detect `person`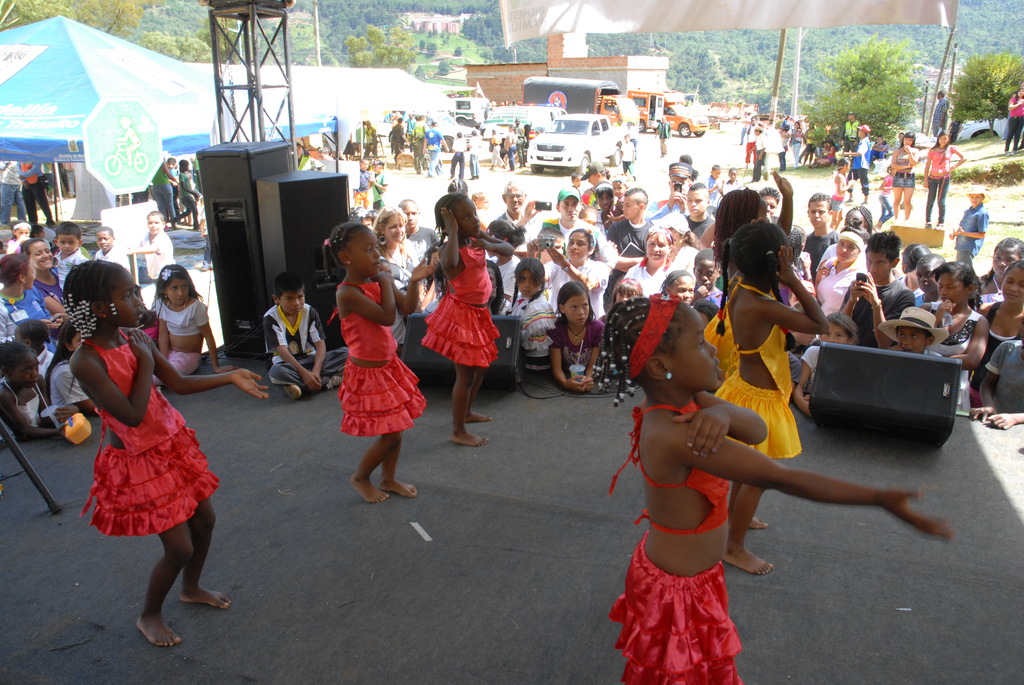
x1=1002 y1=85 x2=1023 y2=153
